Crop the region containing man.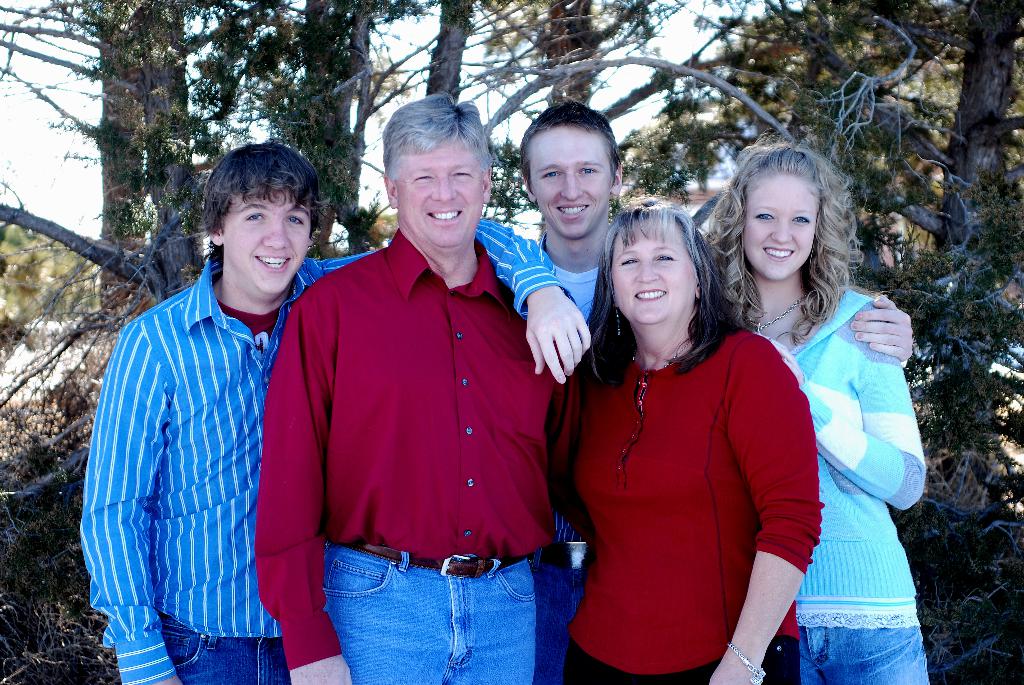
Crop region: x1=531 y1=100 x2=910 y2=367.
